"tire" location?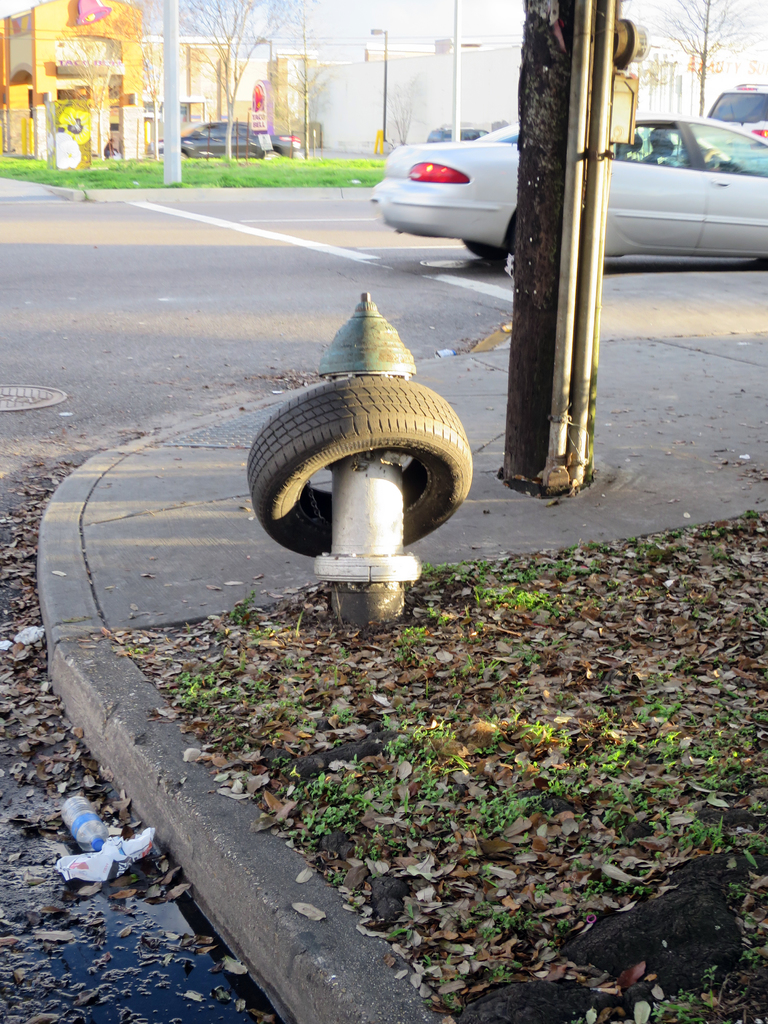
(left=171, top=143, right=191, bottom=157)
